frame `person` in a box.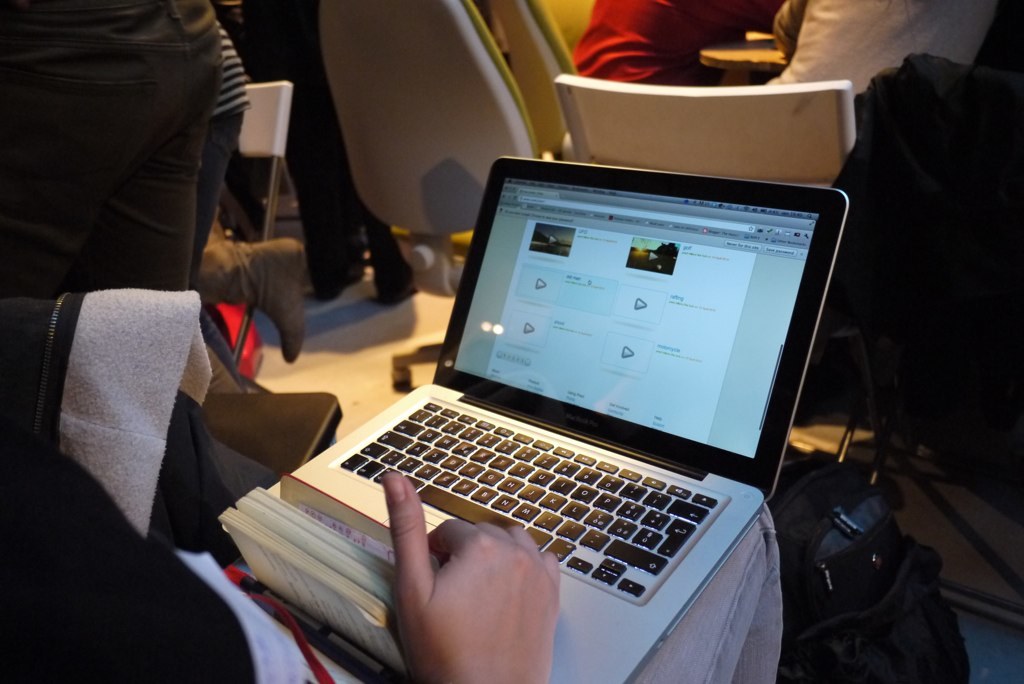
{"left": 196, "top": 16, "right": 311, "bottom": 393}.
